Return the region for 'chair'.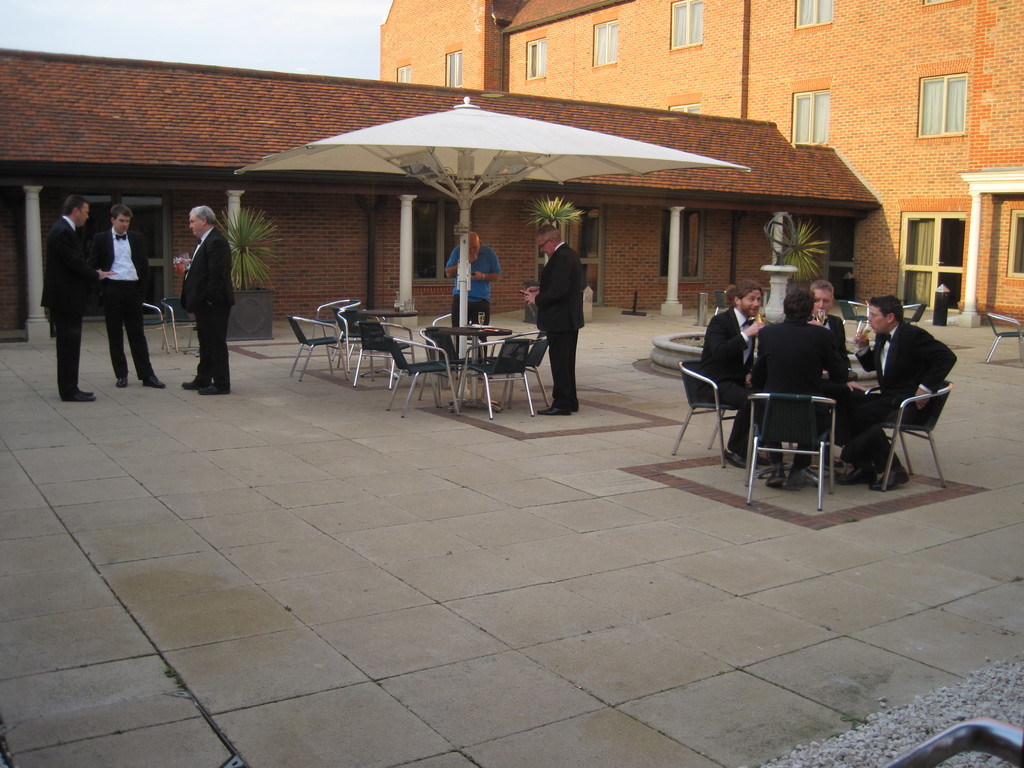
box(137, 299, 165, 357).
